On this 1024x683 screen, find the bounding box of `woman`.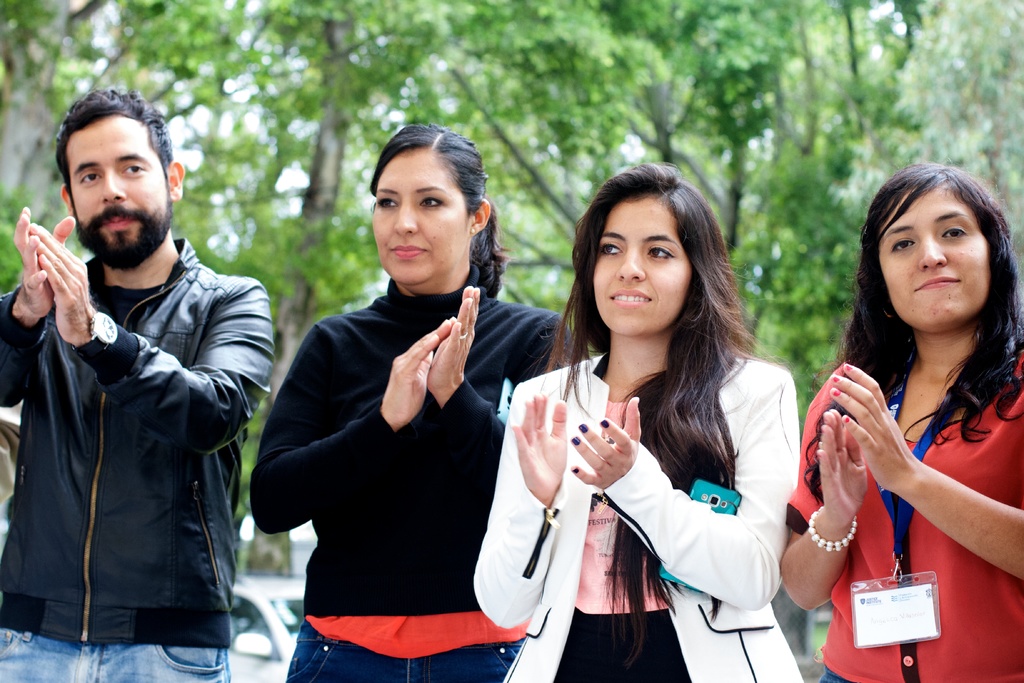
Bounding box: x1=248 y1=122 x2=564 y2=682.
